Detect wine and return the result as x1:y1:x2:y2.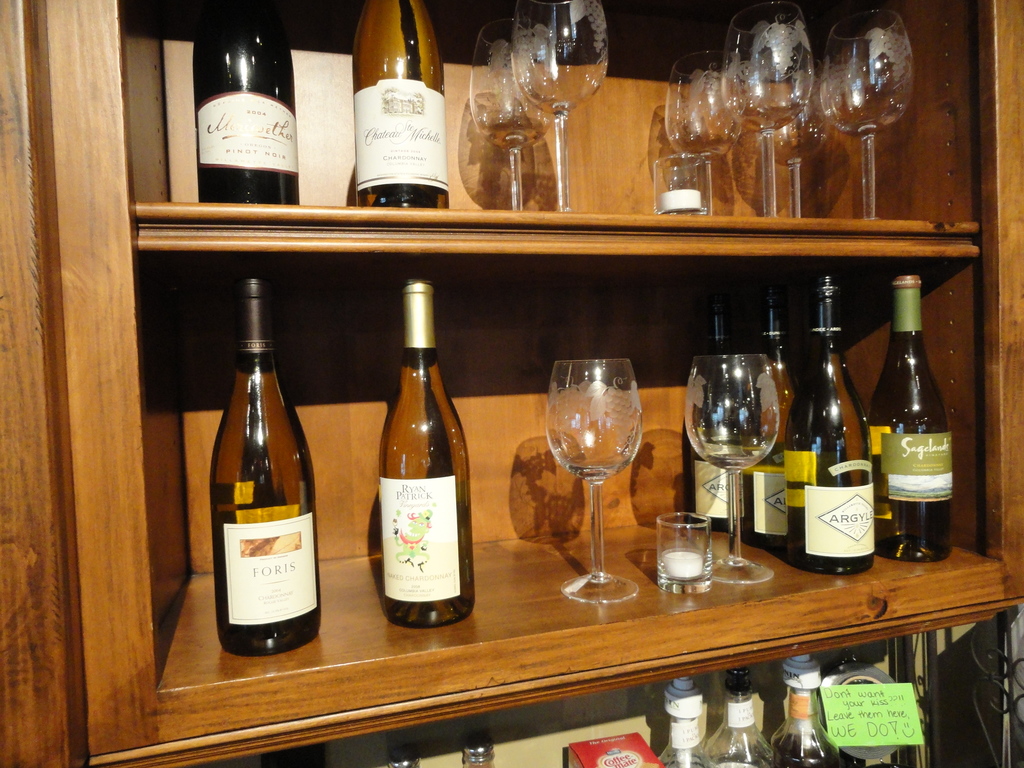
746:287:799:550.
